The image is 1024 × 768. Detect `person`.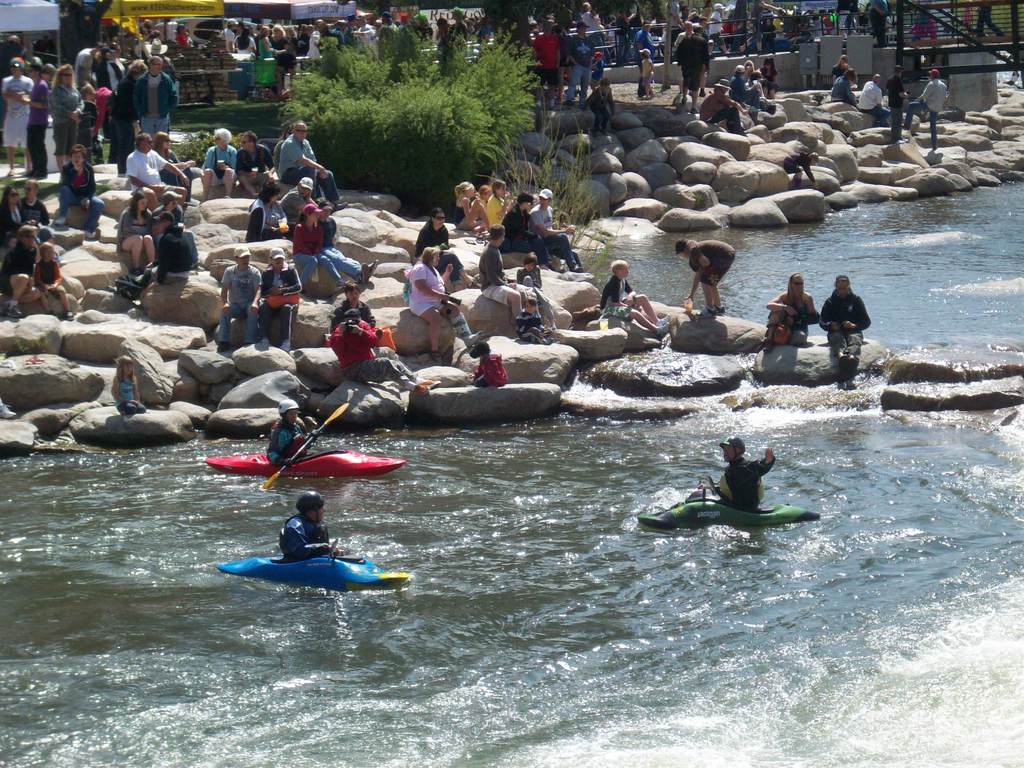
Detection: x1=673, y1=239, x2=732, y2=317.
